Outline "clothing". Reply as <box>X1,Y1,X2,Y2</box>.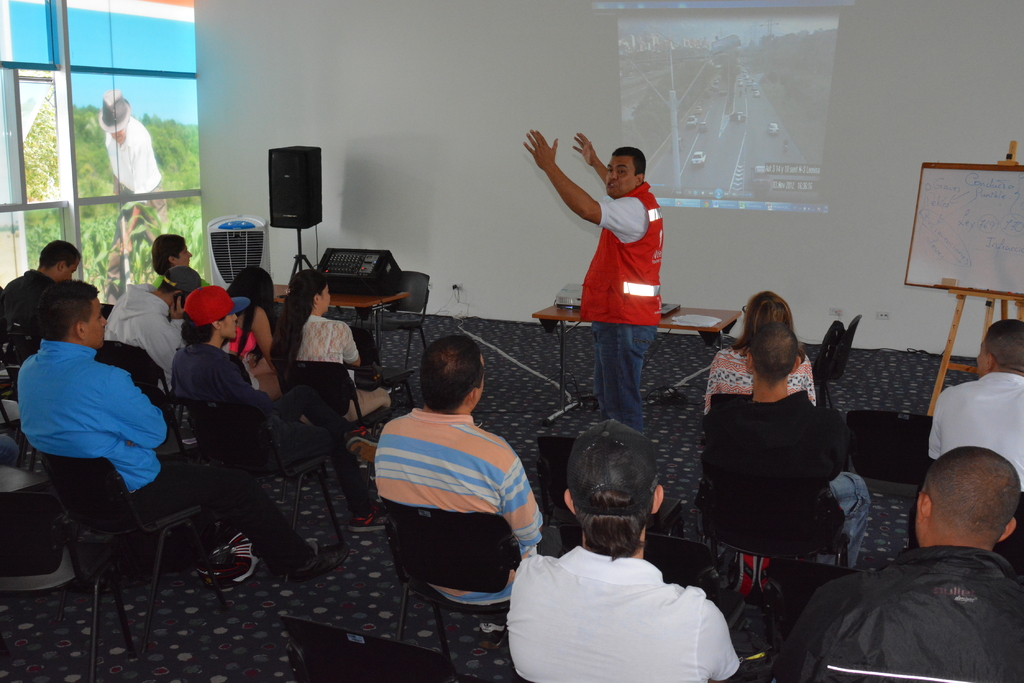
<box>0,268,56,341</box>.
